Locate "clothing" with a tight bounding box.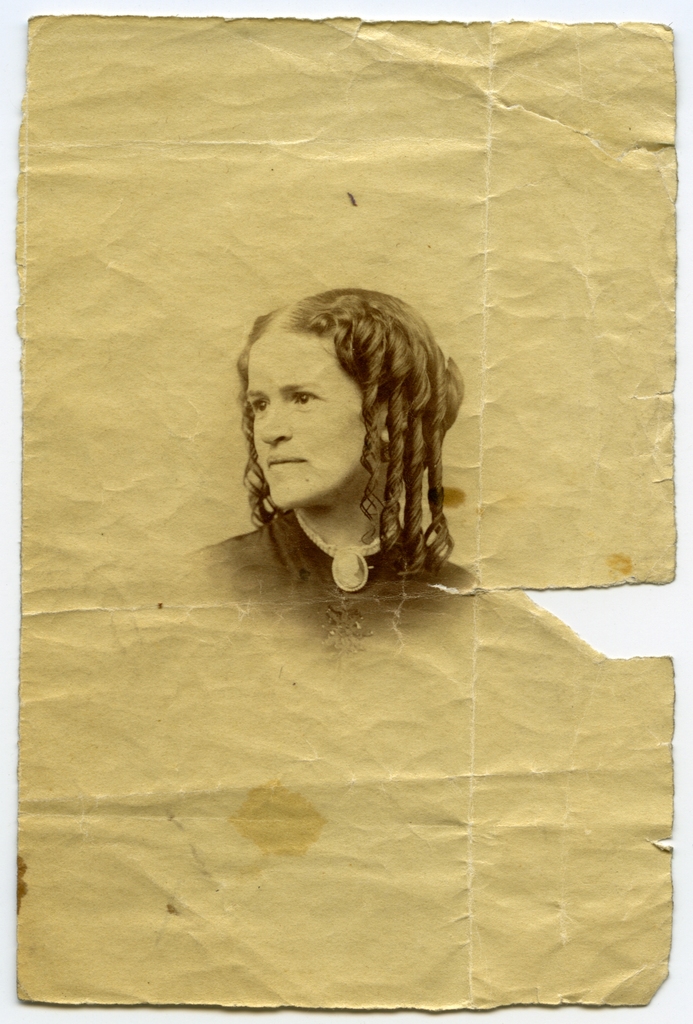
{"x1": 140, "y1": 492, "x2": 530, "y2": 671}.
